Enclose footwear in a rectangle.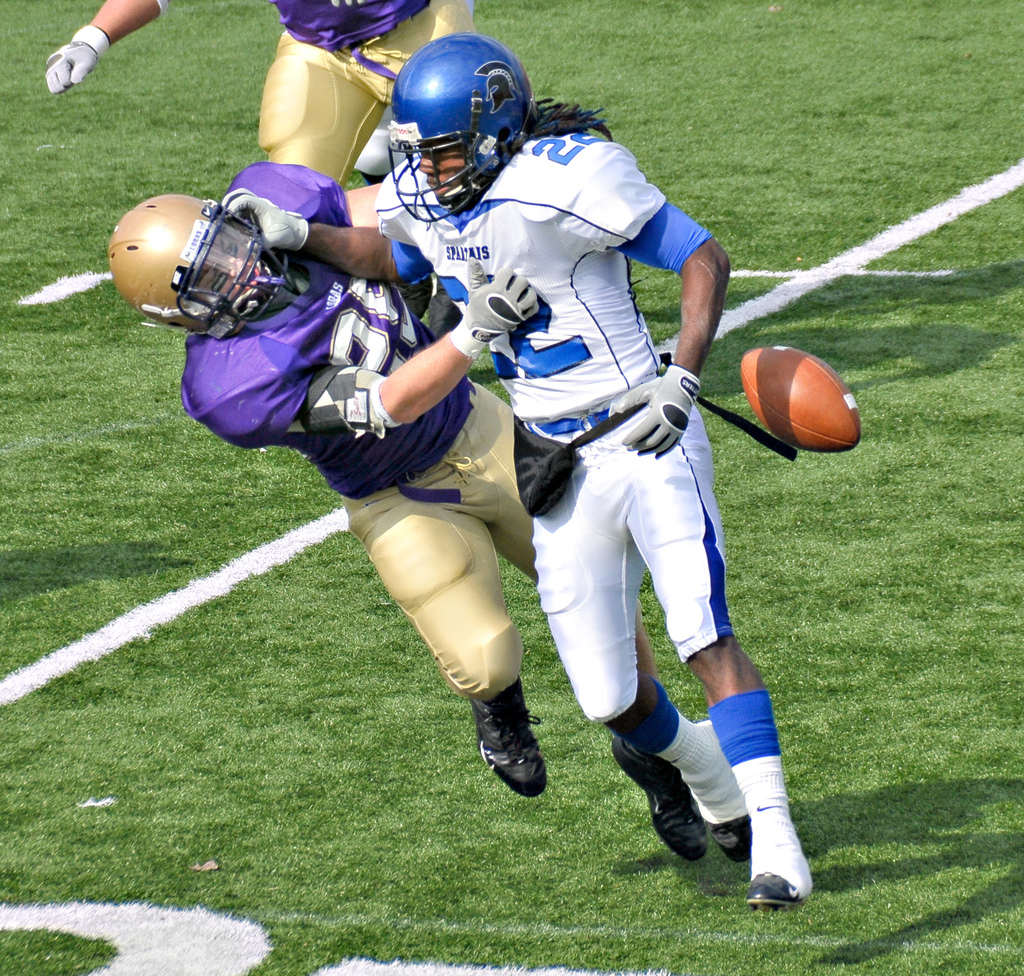
[472,680,552,803].
